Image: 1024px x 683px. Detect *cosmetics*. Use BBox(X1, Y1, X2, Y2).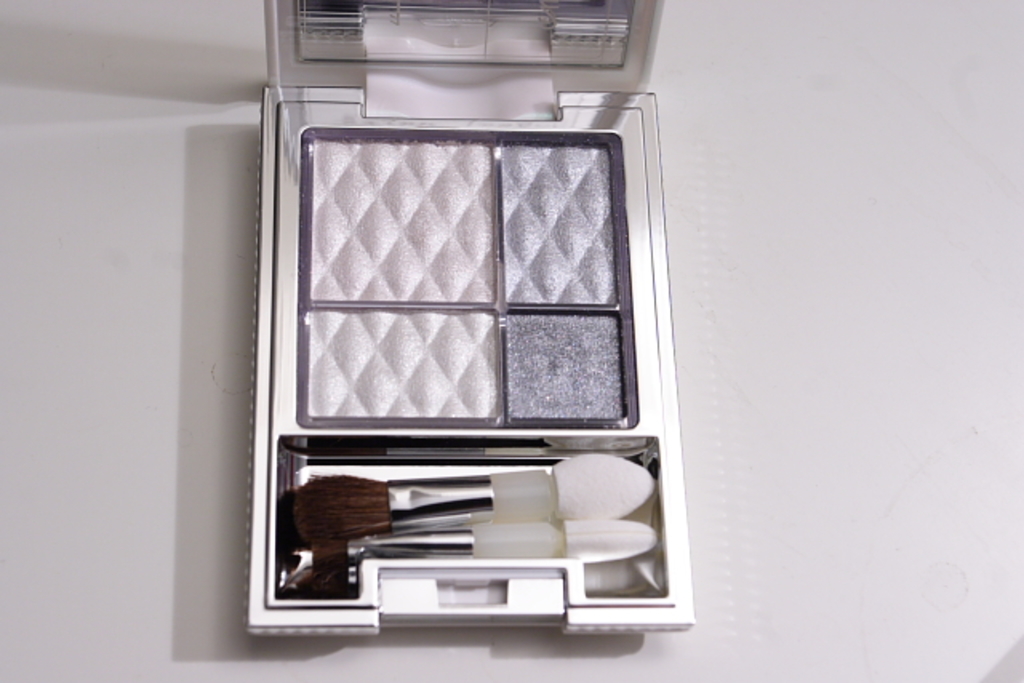
BBox(310, 520, 653, 574).
